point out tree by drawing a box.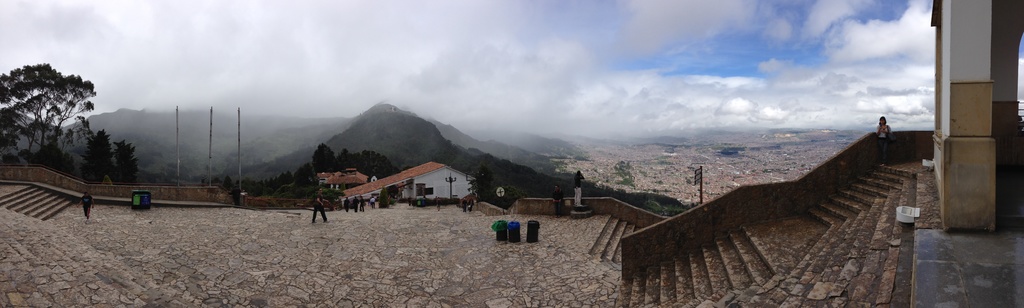
l=6, t=48, r=99, b=172.
